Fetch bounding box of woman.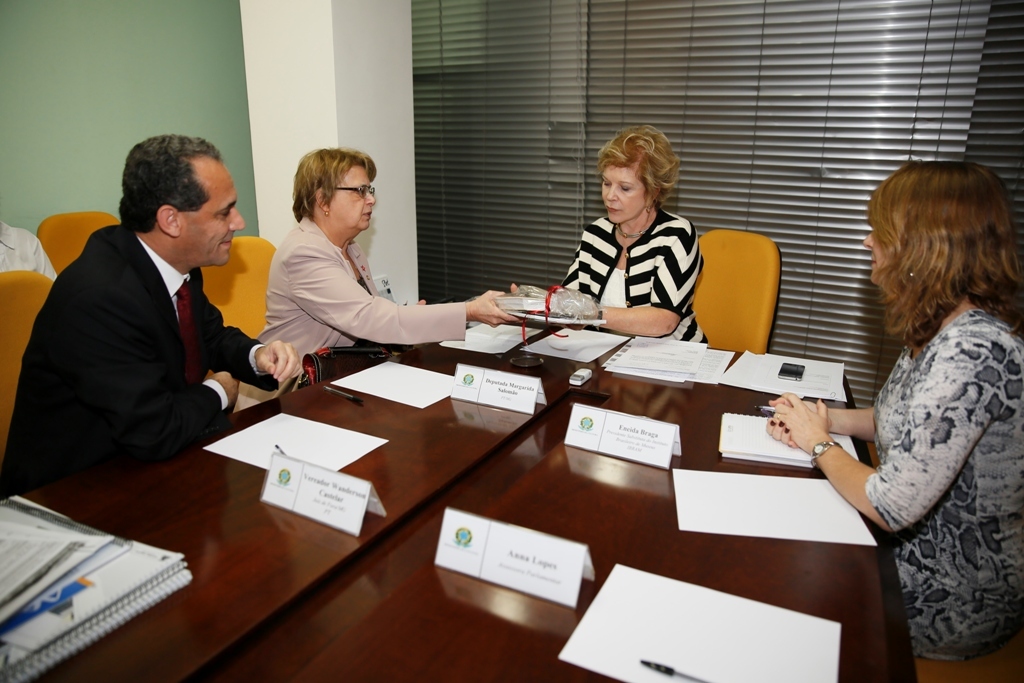
Bbox: bbox(762, 160, 1023, 664).
